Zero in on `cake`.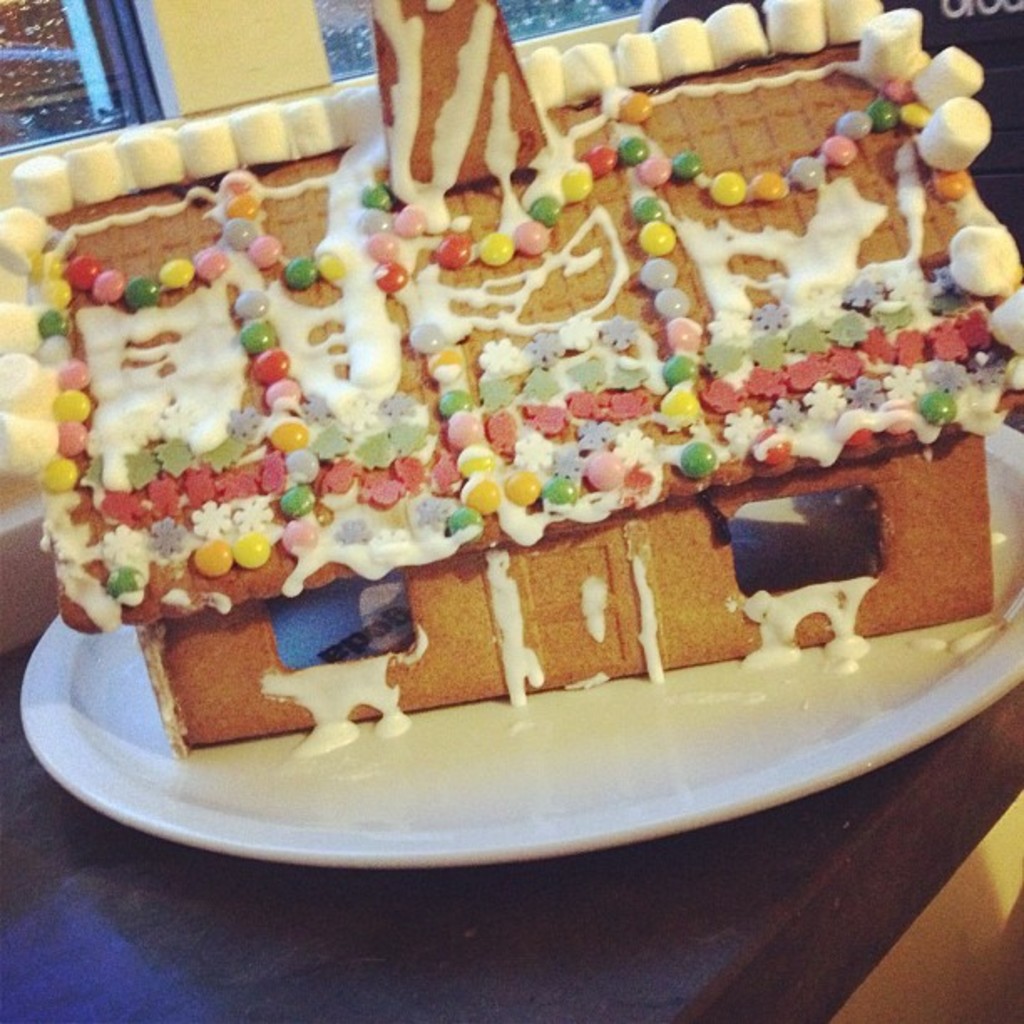
Zeroed in: 0:0:1022:756.
